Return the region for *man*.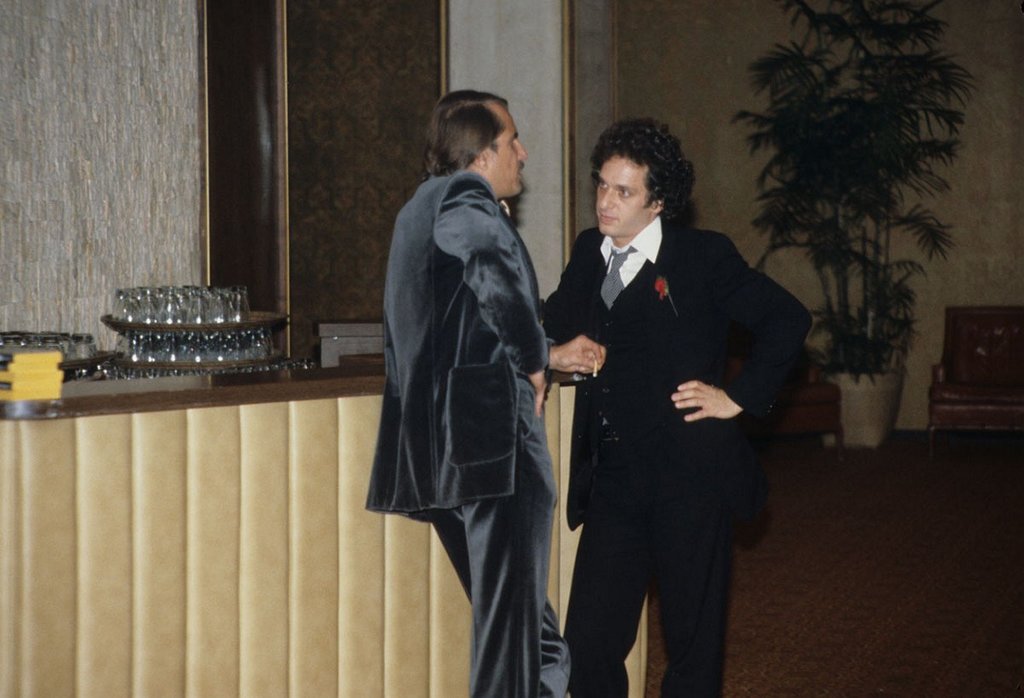
[540,117,801,697].
